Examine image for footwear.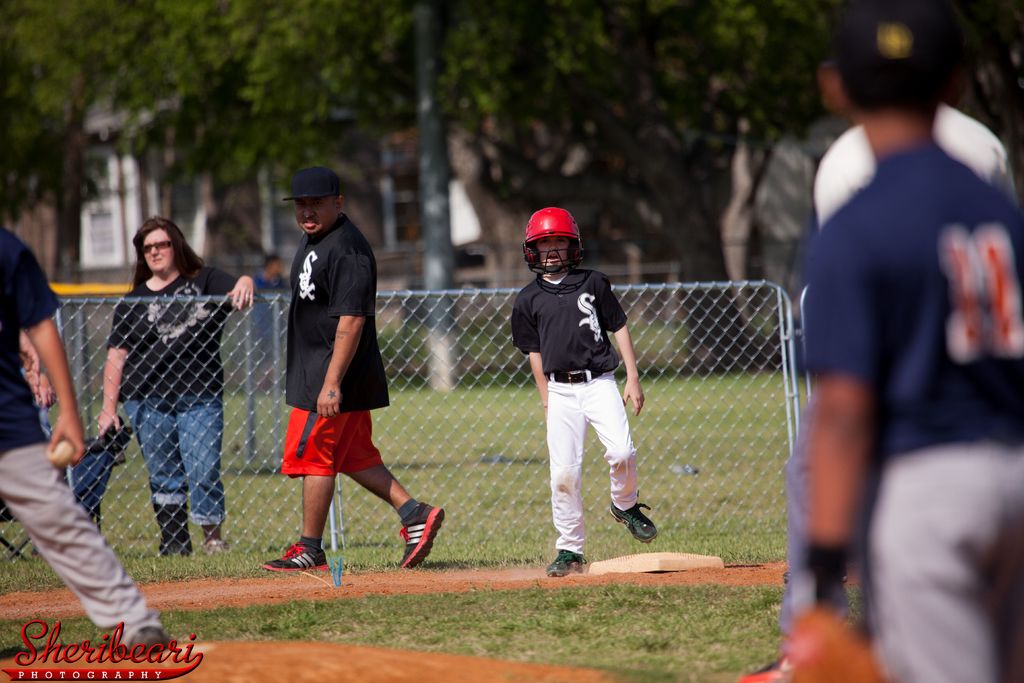
Examination result: region(548, 541, 585, 582).
